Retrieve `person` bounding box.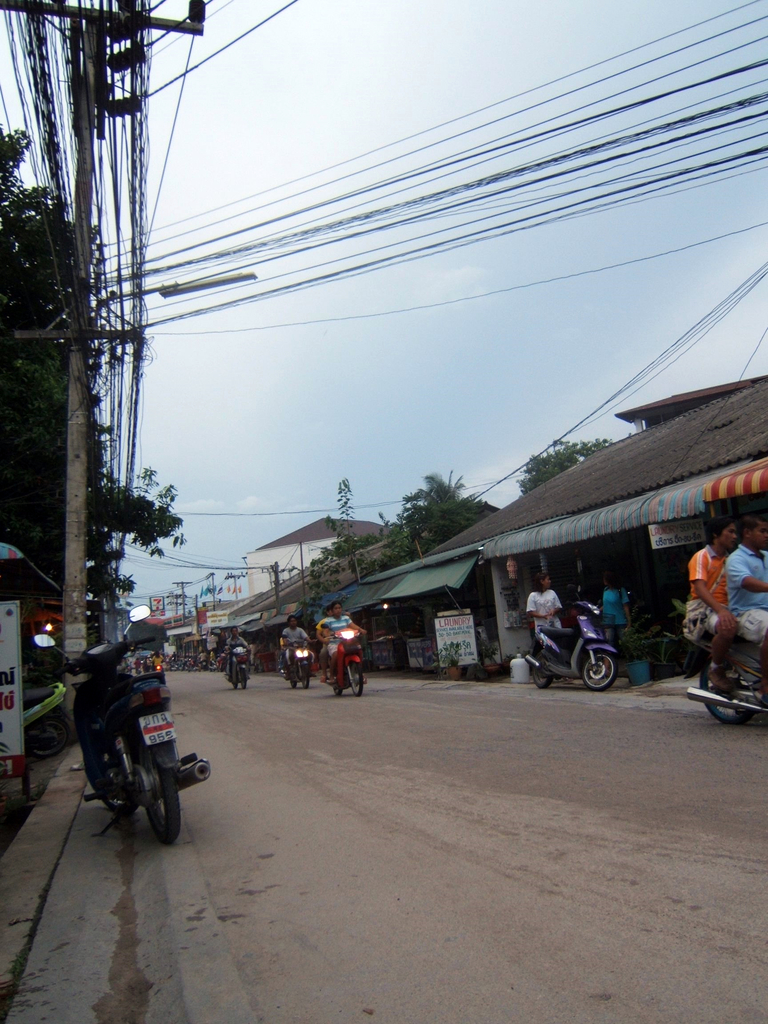
Bounding box: 284,616,314,676.
